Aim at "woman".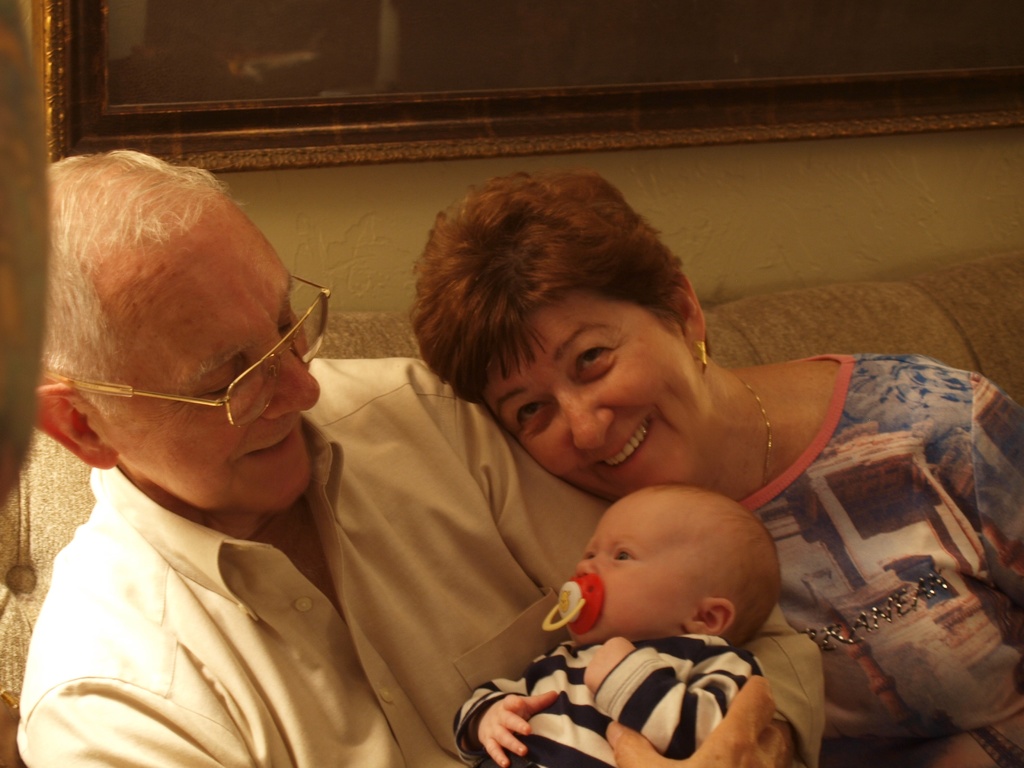
Aimed at Rect(414, 159, 1023, 767).
